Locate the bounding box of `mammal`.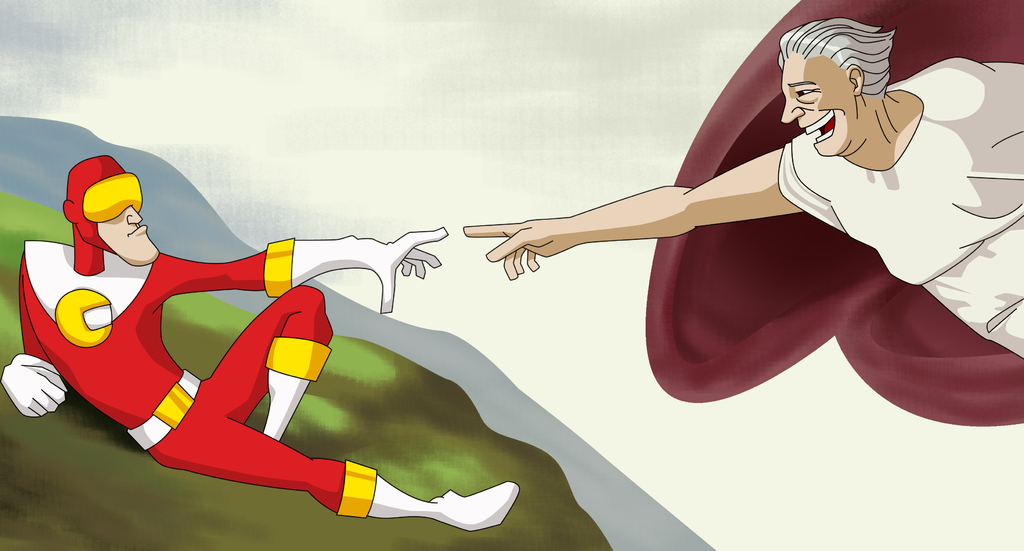
Bounding box: x1=463 y1=15 x2=1023 y2=359.
